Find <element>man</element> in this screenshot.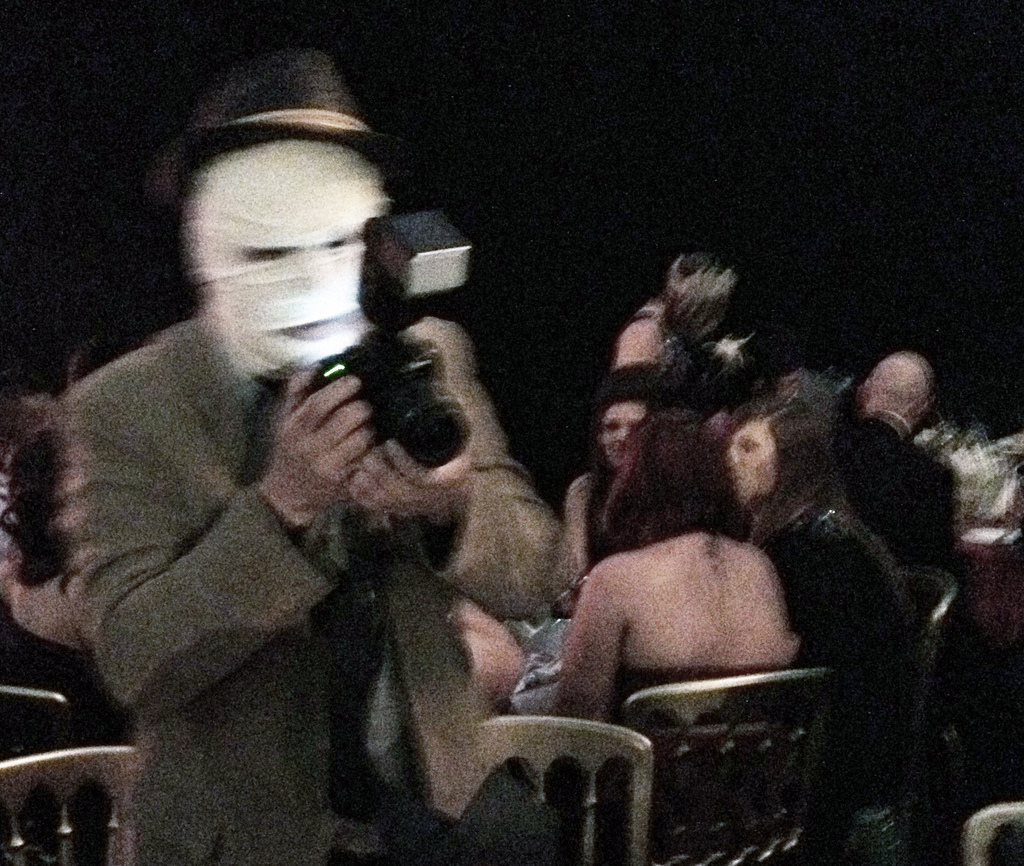
The bounding box for <element>man</element> is bbox=[60, 80, 510, 859].
